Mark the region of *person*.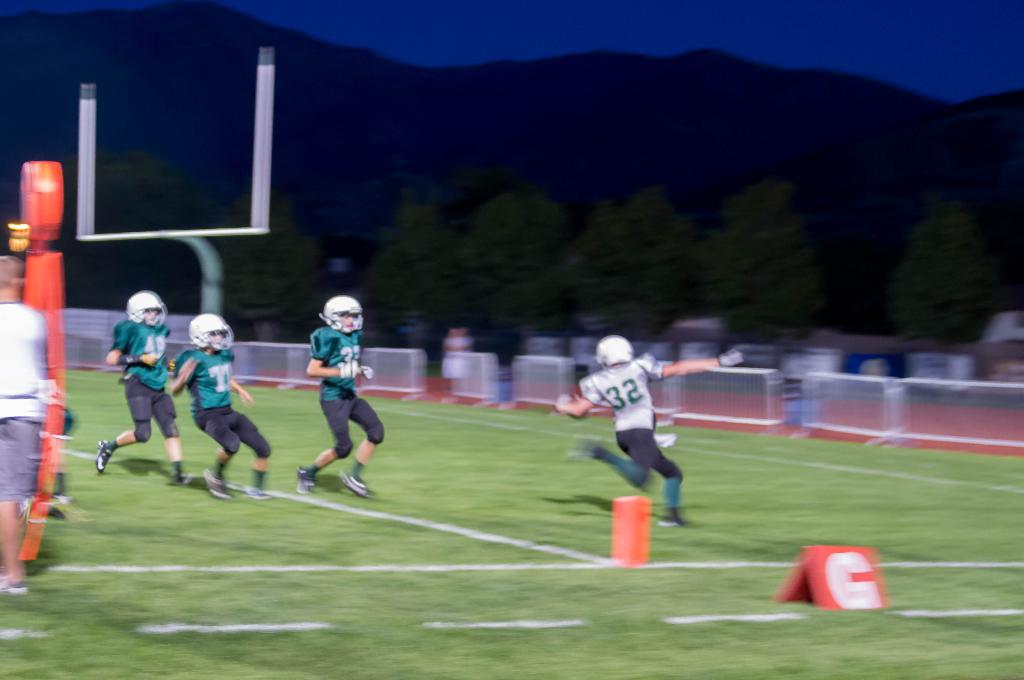
Region: BBox(0, 254, 51, 592).
